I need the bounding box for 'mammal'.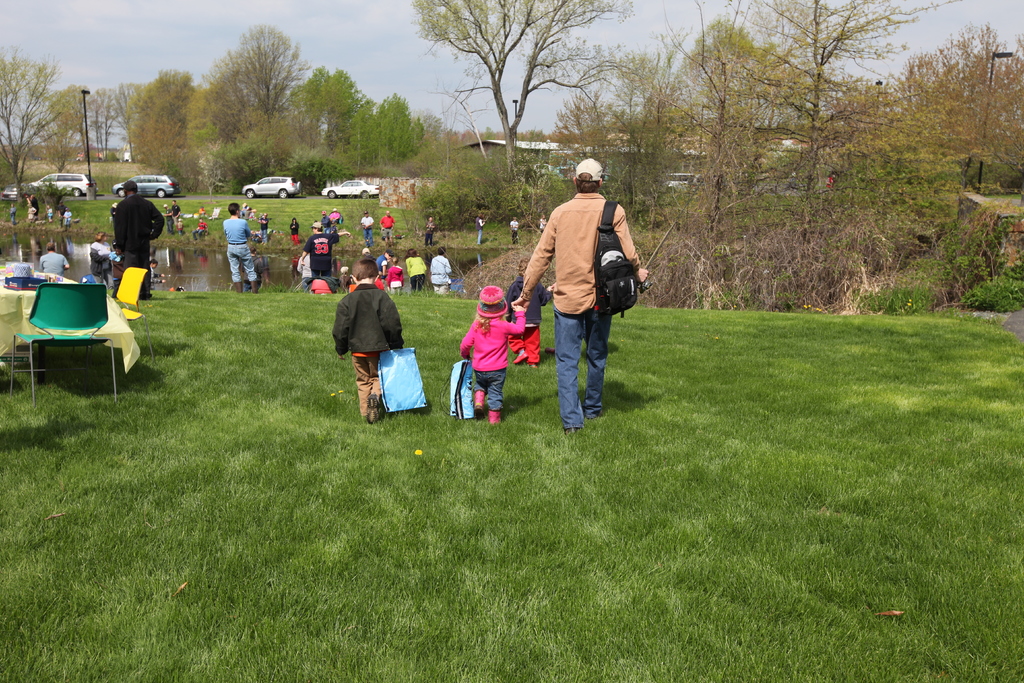
Here it is: box=[401, 246, 426, 288].
